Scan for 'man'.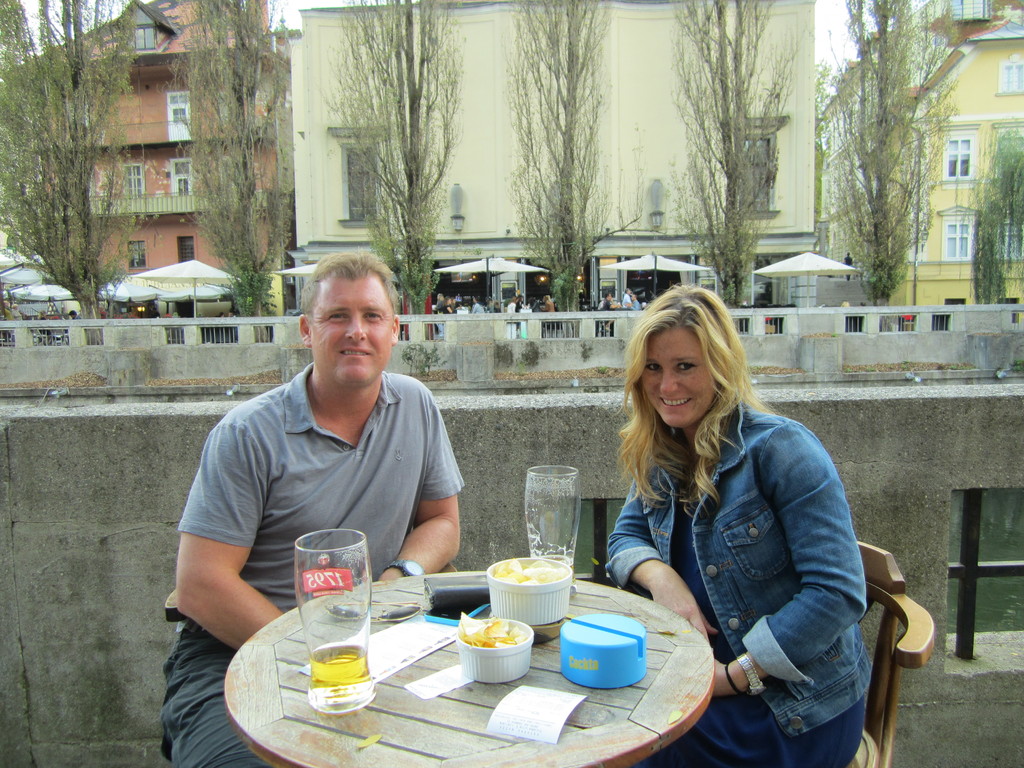
Scan result: [x1=244, y1=257, x2=508, y2=605].
